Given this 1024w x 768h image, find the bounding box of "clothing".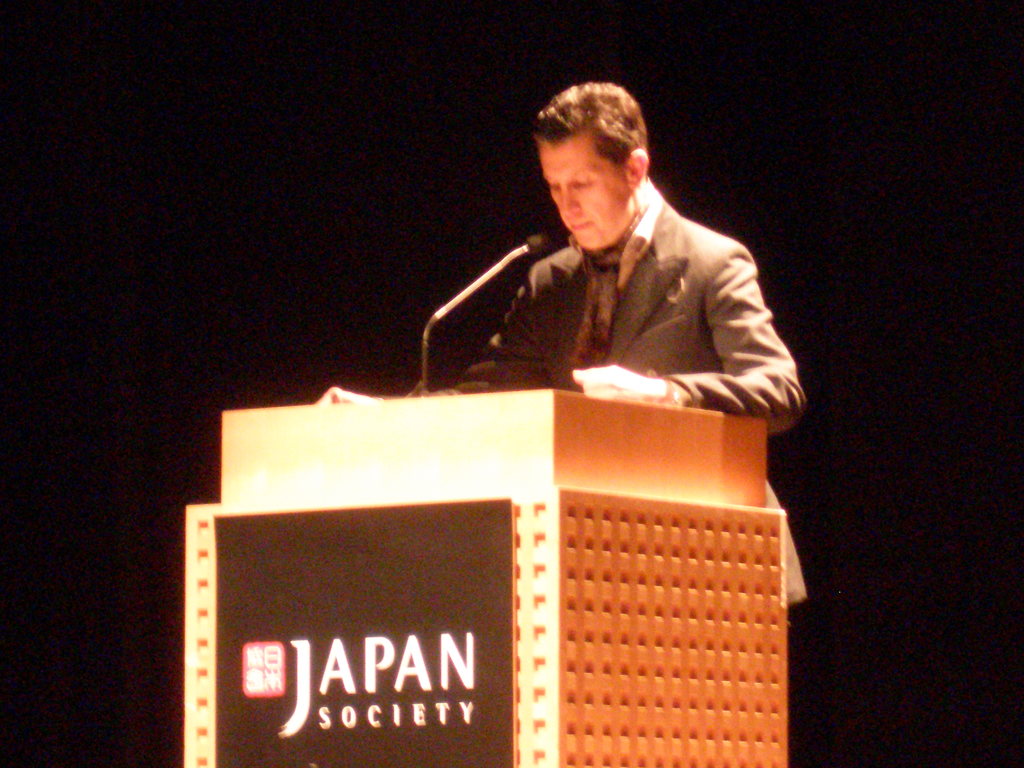
Rect(419, 159, 803, 438).
